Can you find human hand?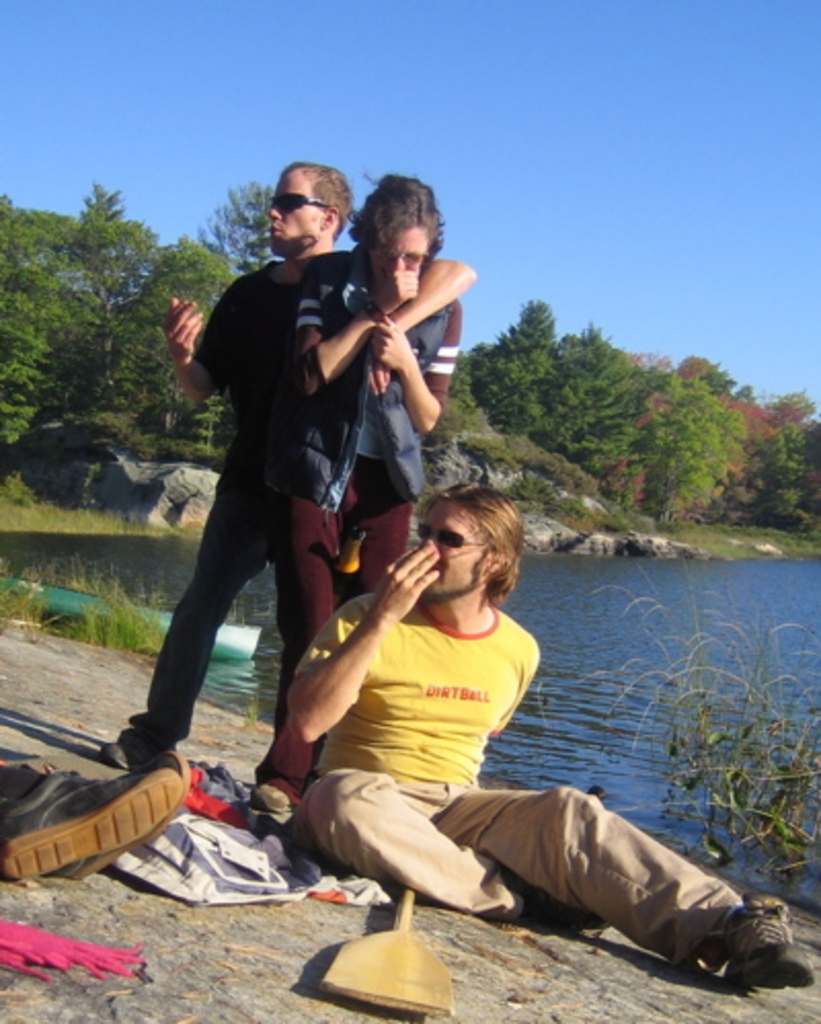
Yes, bounding box: x1=160 y1=293 x2=207 y2=373.
